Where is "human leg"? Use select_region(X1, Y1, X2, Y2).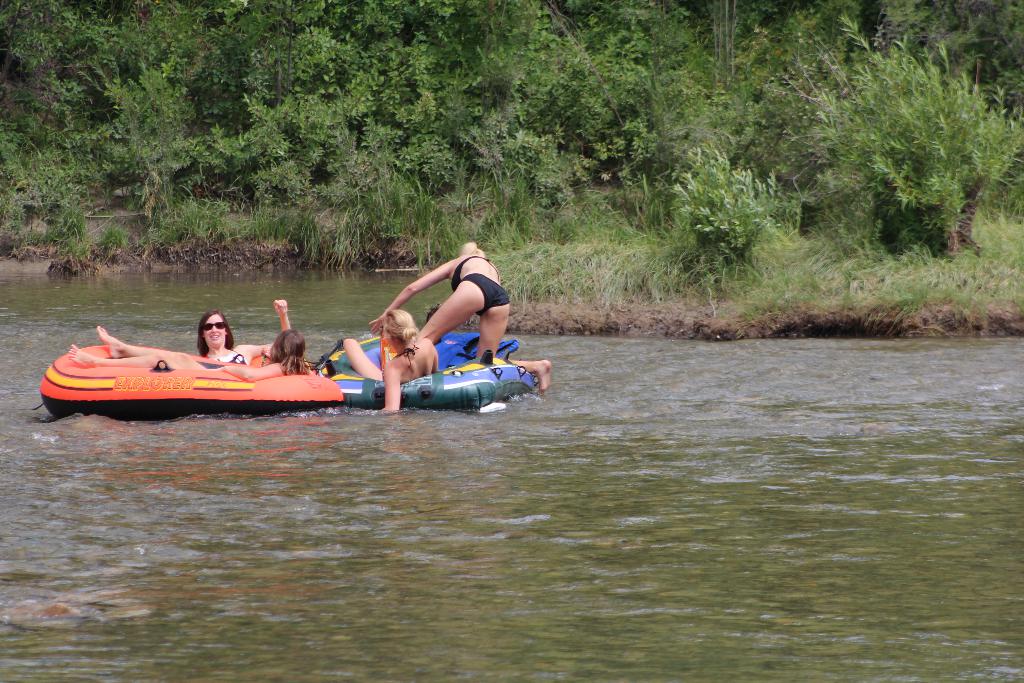
select_region(341, 336, 384, 383).
